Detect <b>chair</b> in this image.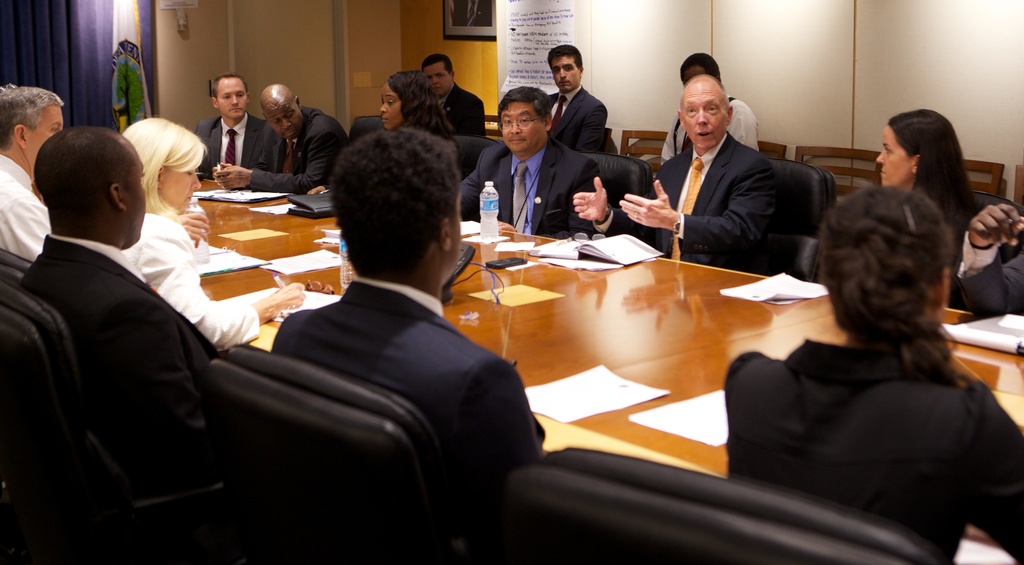
Detection: region(445, 138, 500, 181).
